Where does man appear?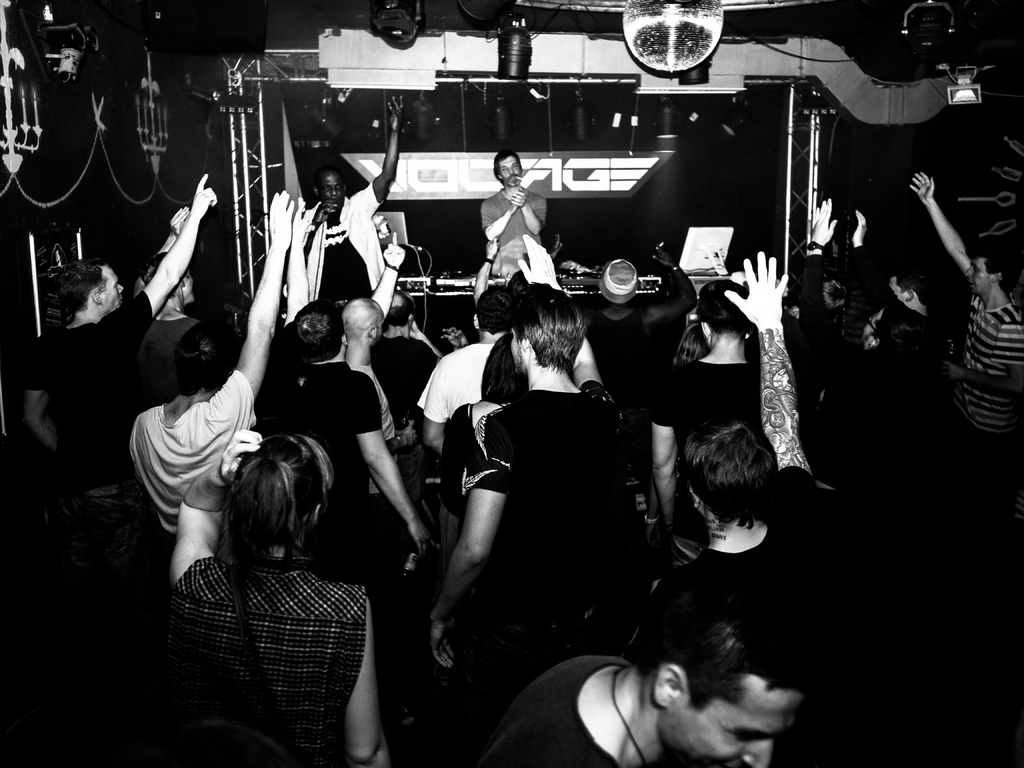
Appears at select_region(468, 548, 816, 767).
